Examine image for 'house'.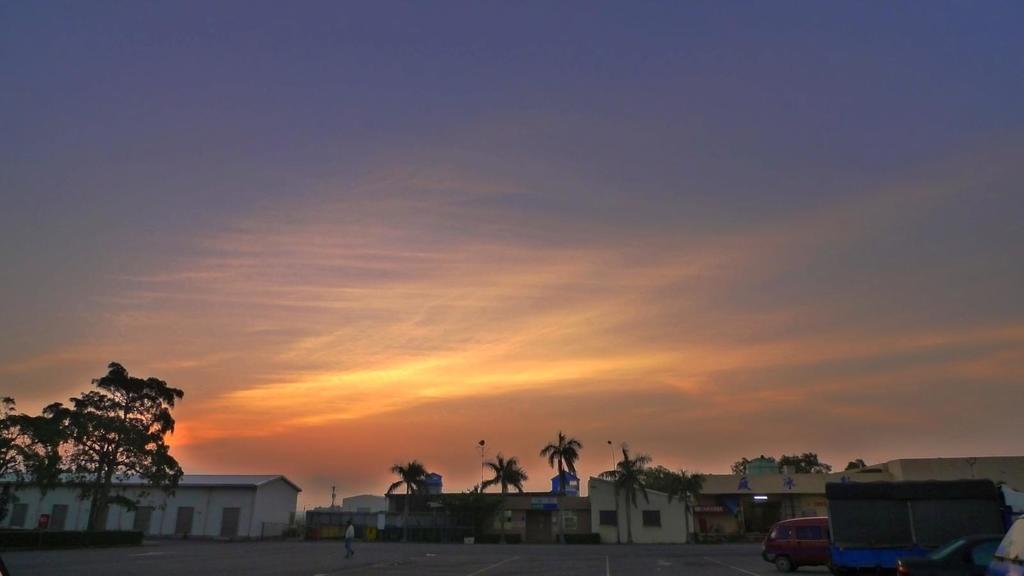
Examination result: 584/472/693/549.
